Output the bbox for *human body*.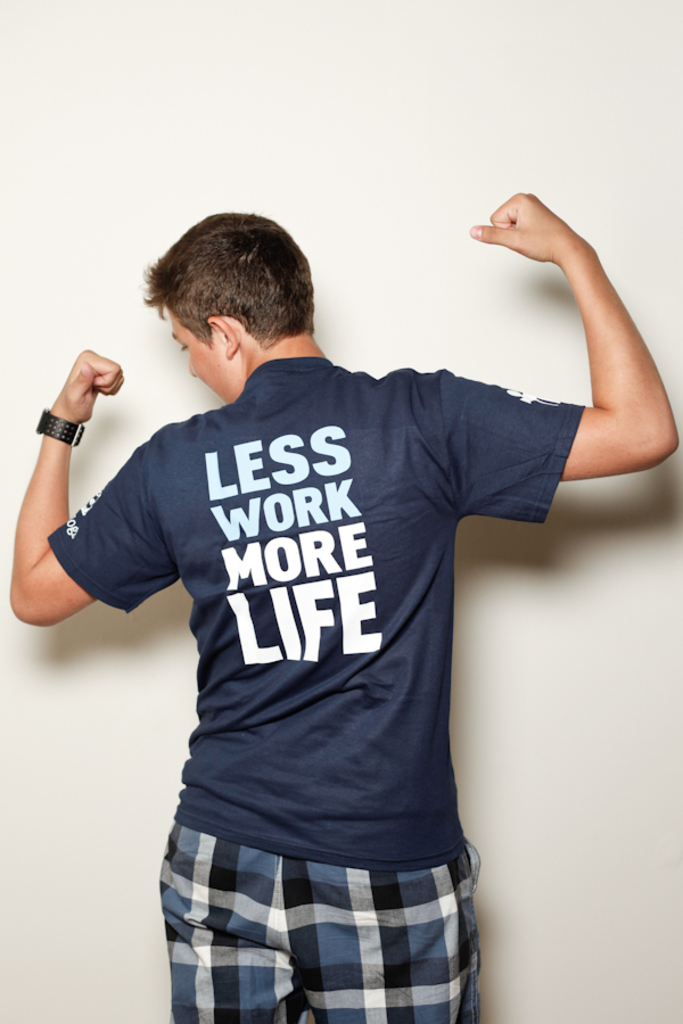
Rect(74, 213, 610, 1002).
